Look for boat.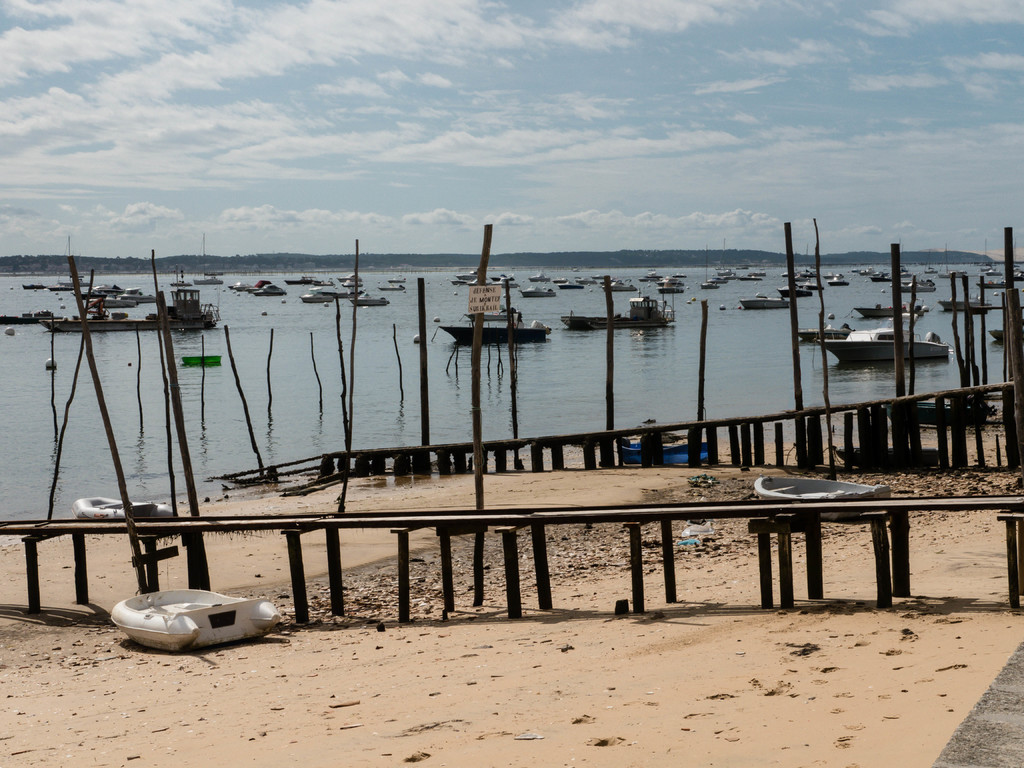
Found: 67/496/175/534.
